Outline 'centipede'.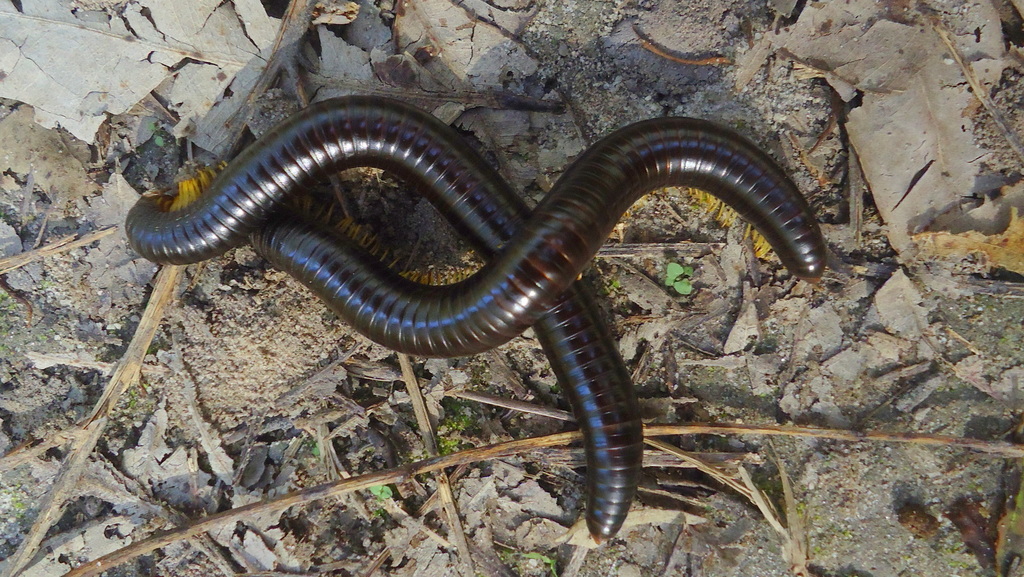
Outline: 252,103,824,361.
